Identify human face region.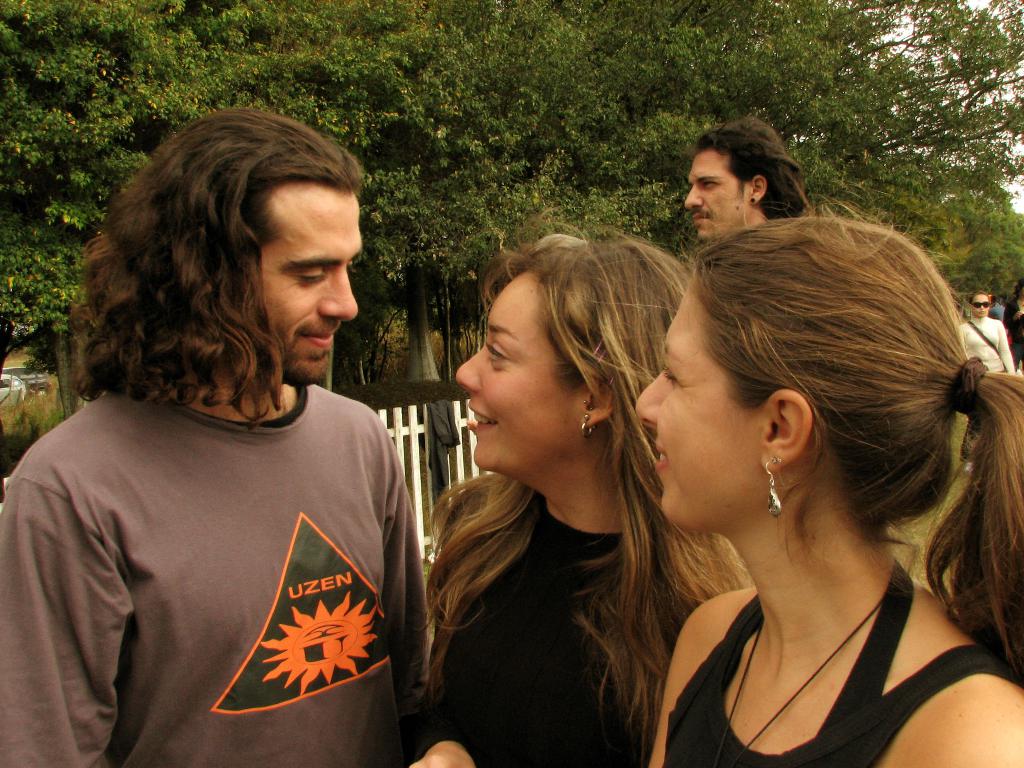
Region: bbox(456, 268, 588, 480).
